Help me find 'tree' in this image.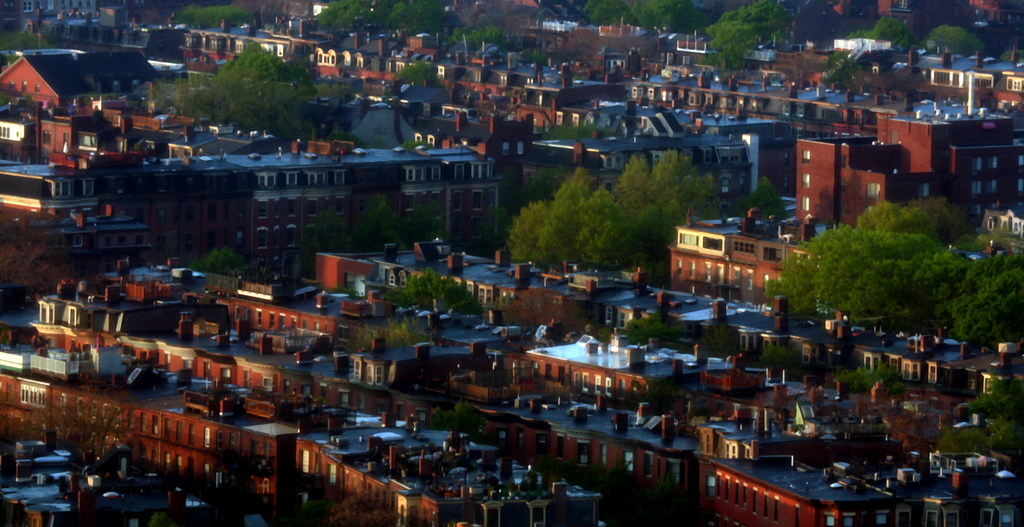
Found it: 621/151/650/191.
